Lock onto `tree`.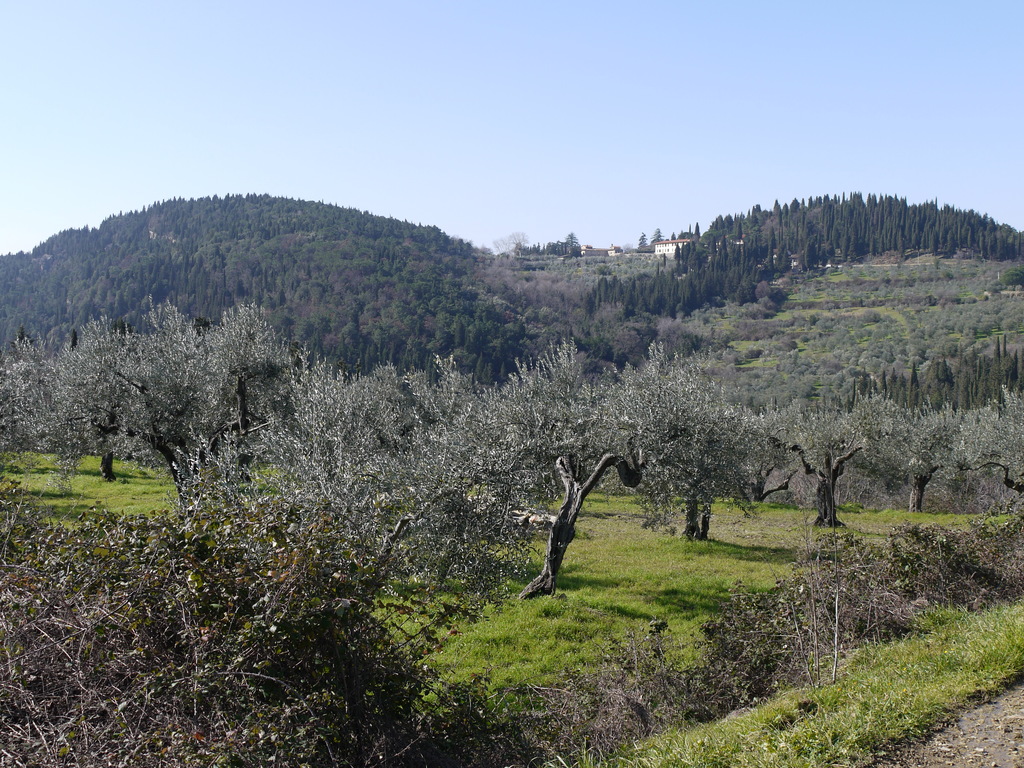
Locked: 505,230,530,262.
